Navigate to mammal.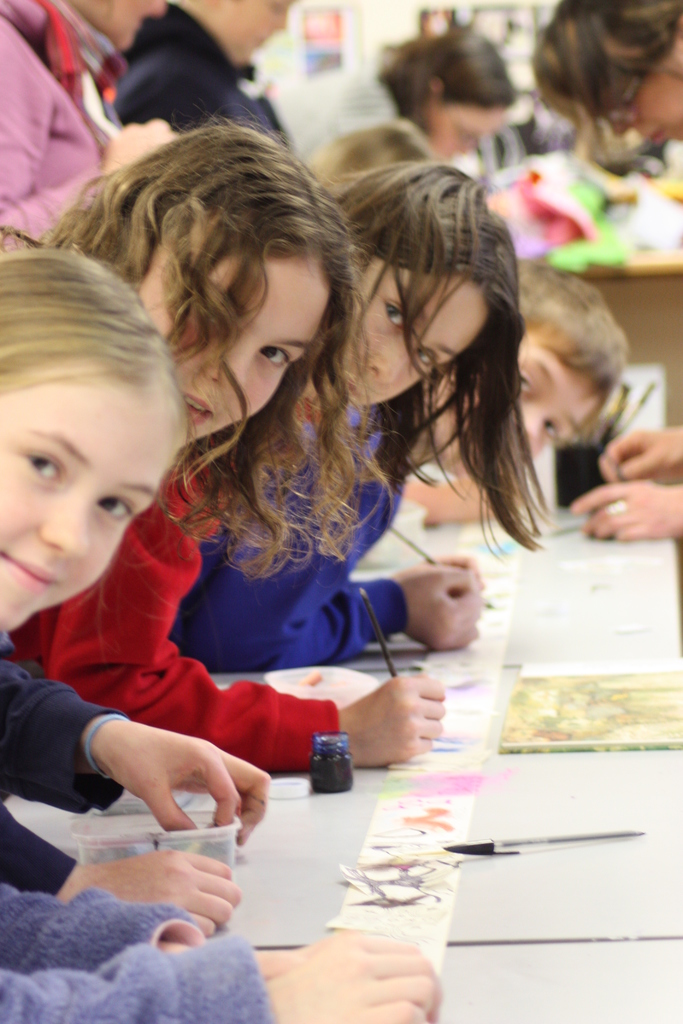
Navigation target: left=0, top=93, right=448, bottom=775.
